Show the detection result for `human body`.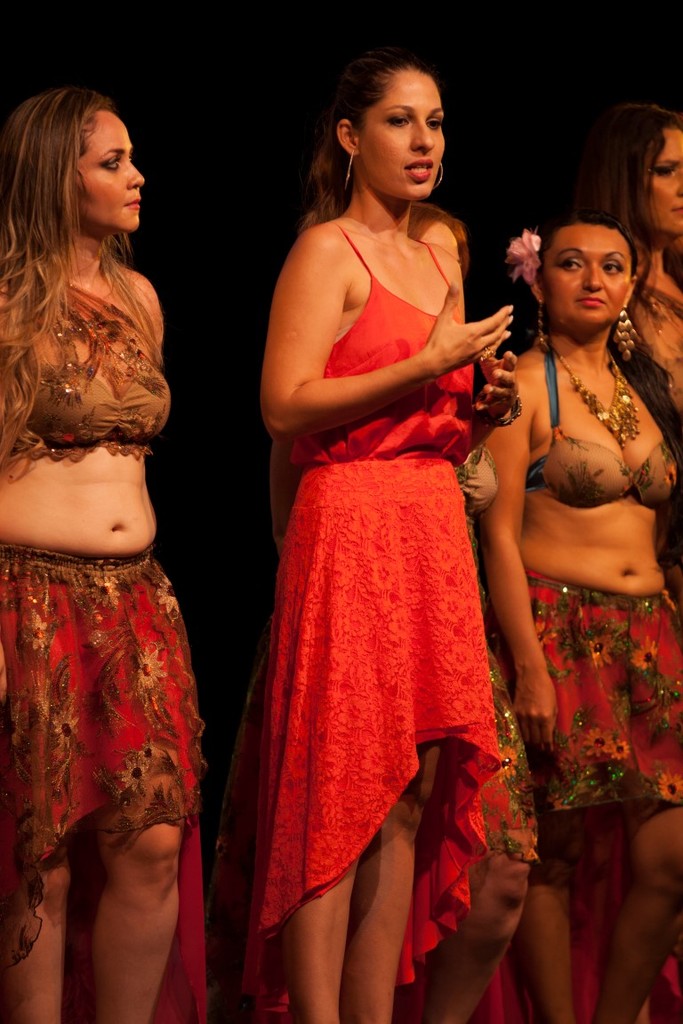
<box>469,204,682,1023</box>.
